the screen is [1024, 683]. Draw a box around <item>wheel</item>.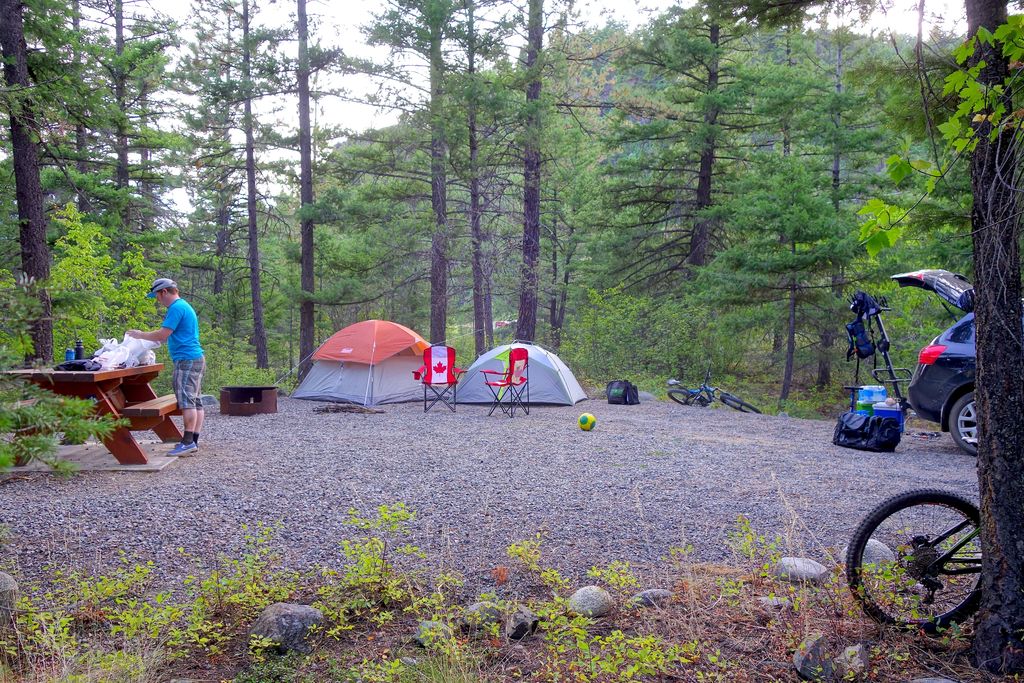
l=841, t=487, r=990, b=632.
